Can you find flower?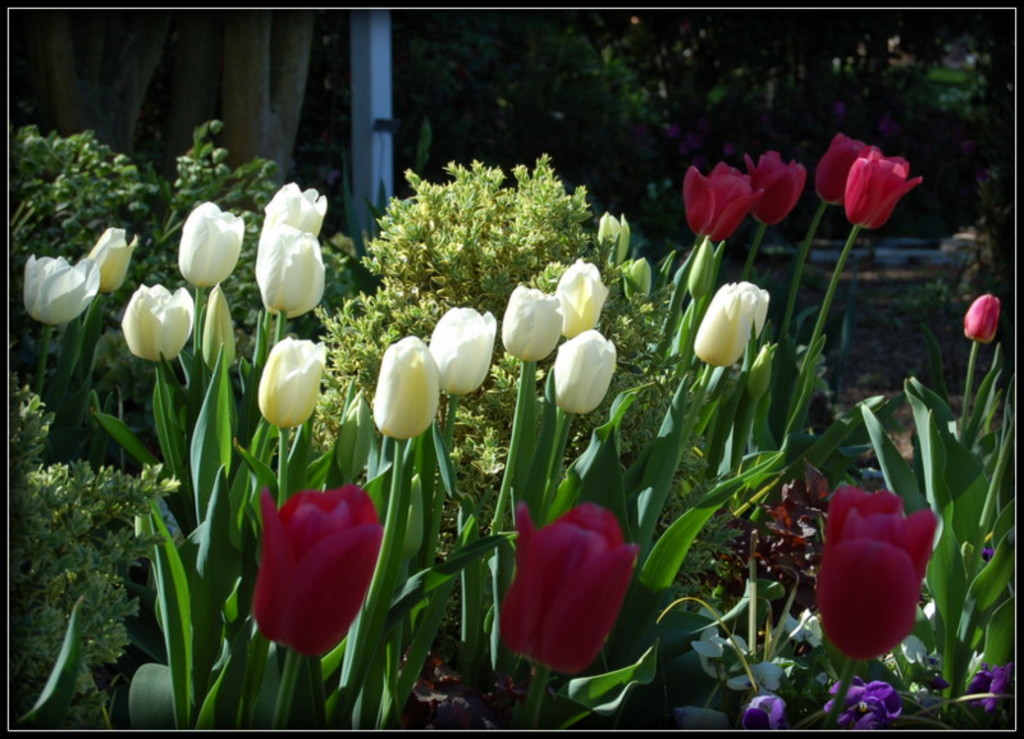
Yes, bounding box: bbox=[252, 177, 325, 250].
